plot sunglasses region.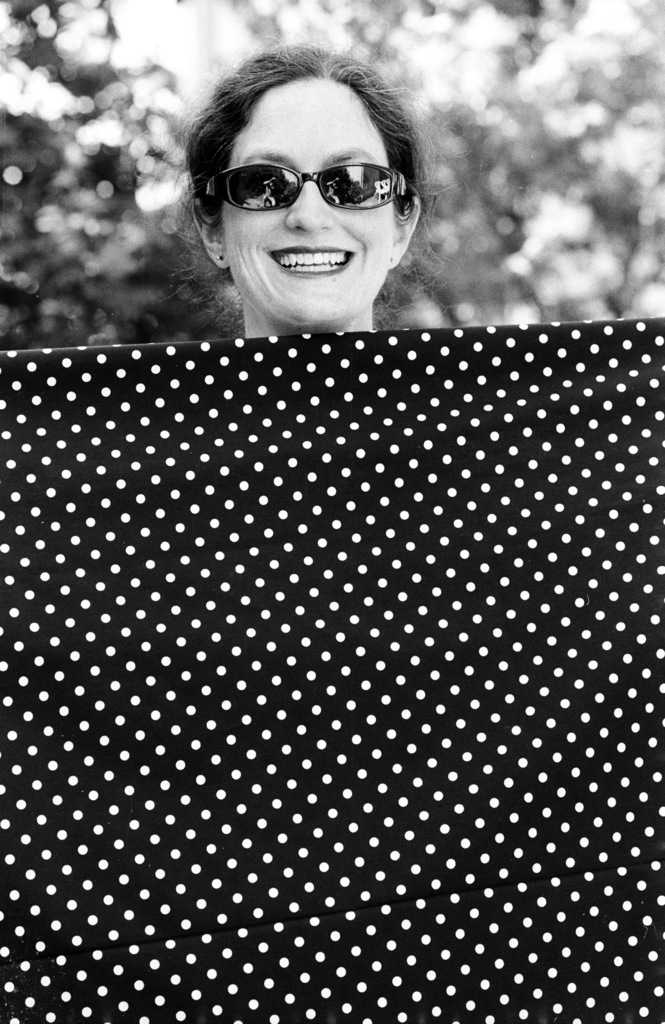
Plotted at x1=199 y1=160 x2=418 y2=218.
